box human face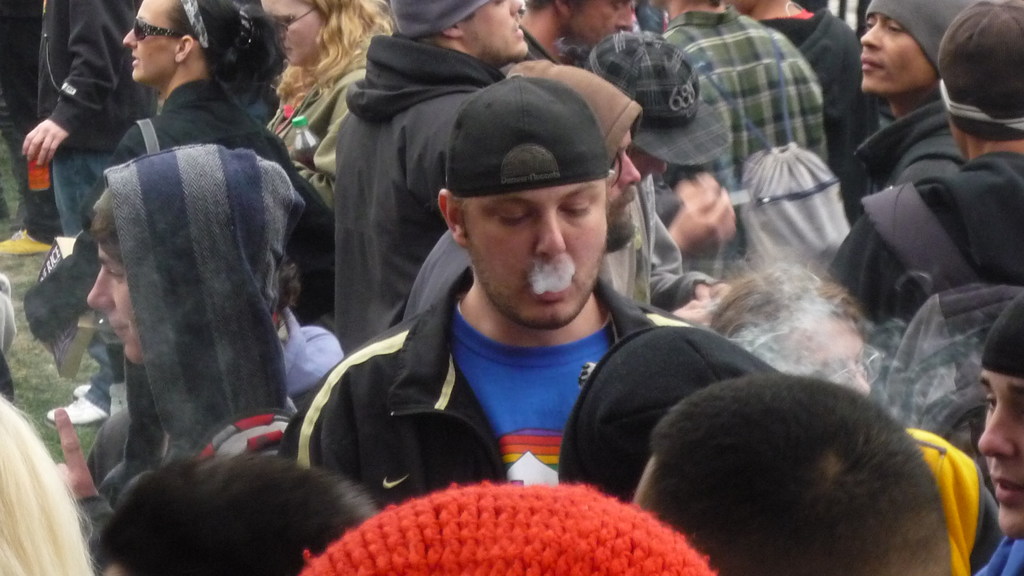
<box>561,0,627,45</box>
